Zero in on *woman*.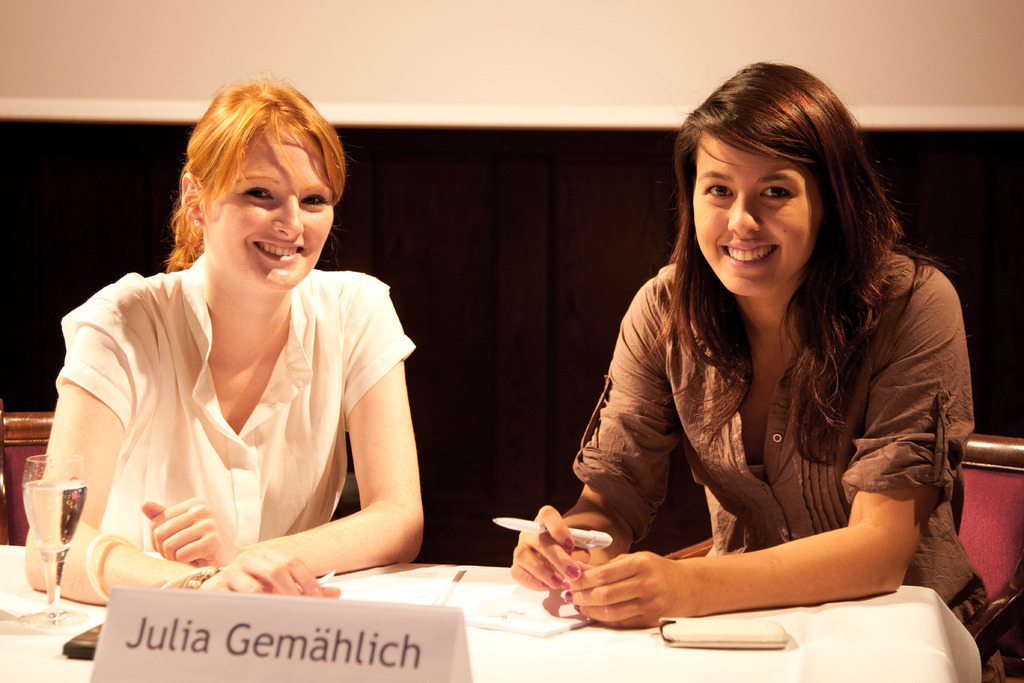
Zeroed in: (488, 57, 998, 682).
